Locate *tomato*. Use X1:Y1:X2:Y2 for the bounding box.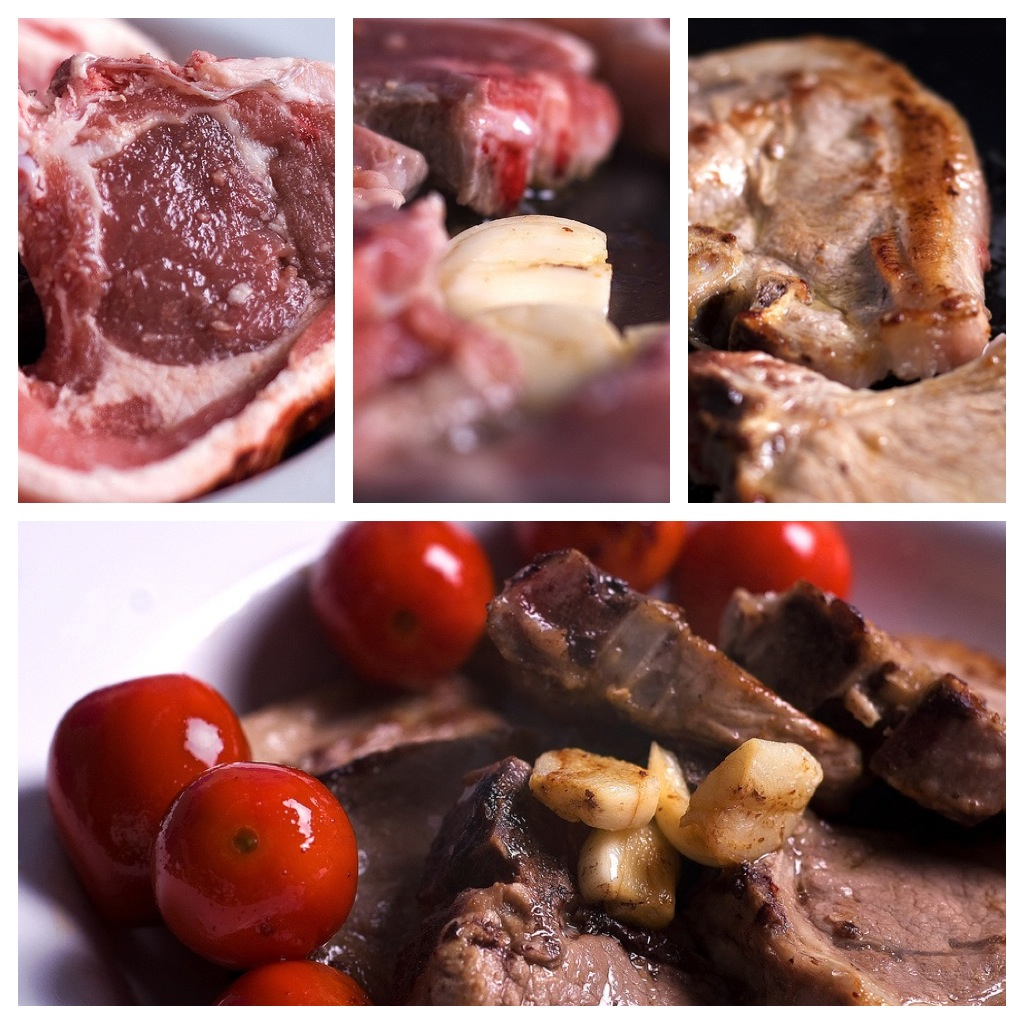
687:515:857:638.
